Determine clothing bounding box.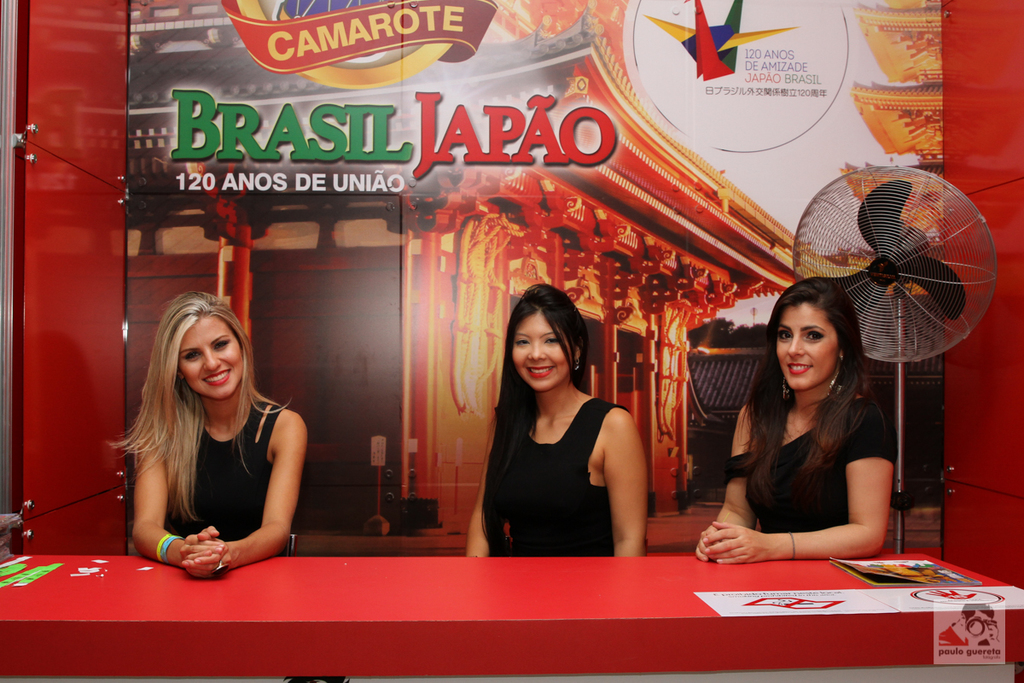
Determined: 157,394,280,540.
